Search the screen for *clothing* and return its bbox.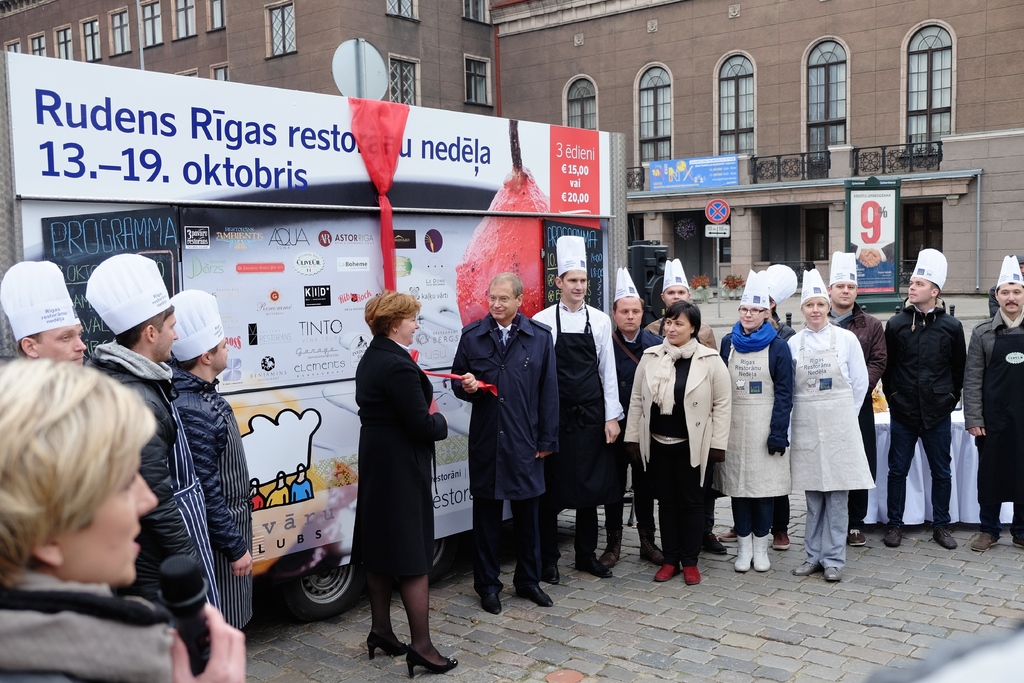
Found: bbox(620, 336, 724, 558).
